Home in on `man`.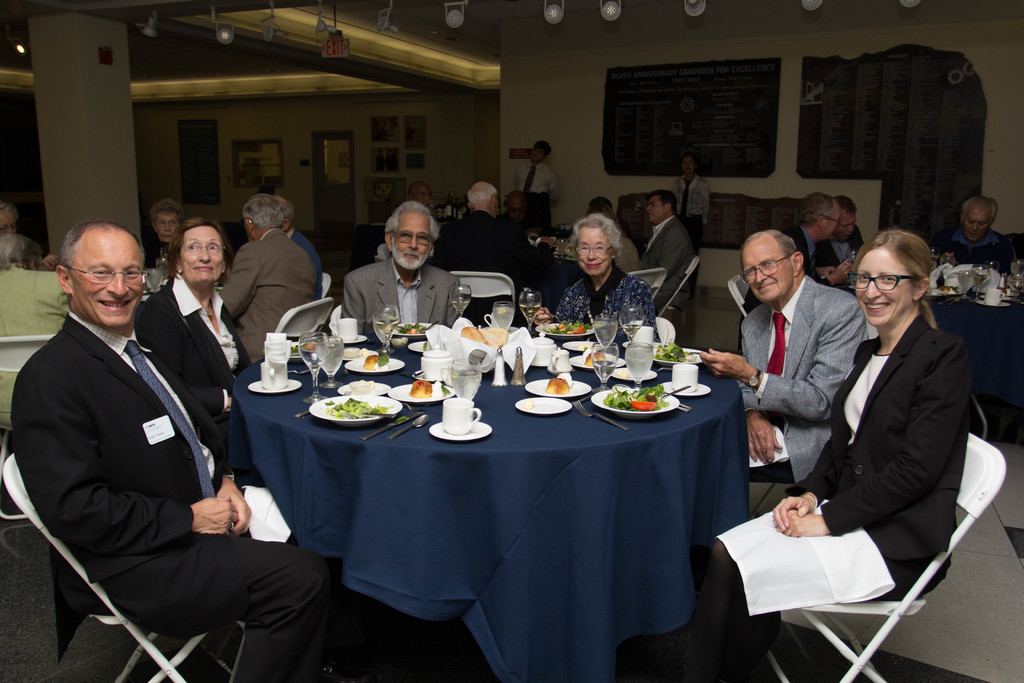
Homed in at bbox=(824, 188, 866, 267).
